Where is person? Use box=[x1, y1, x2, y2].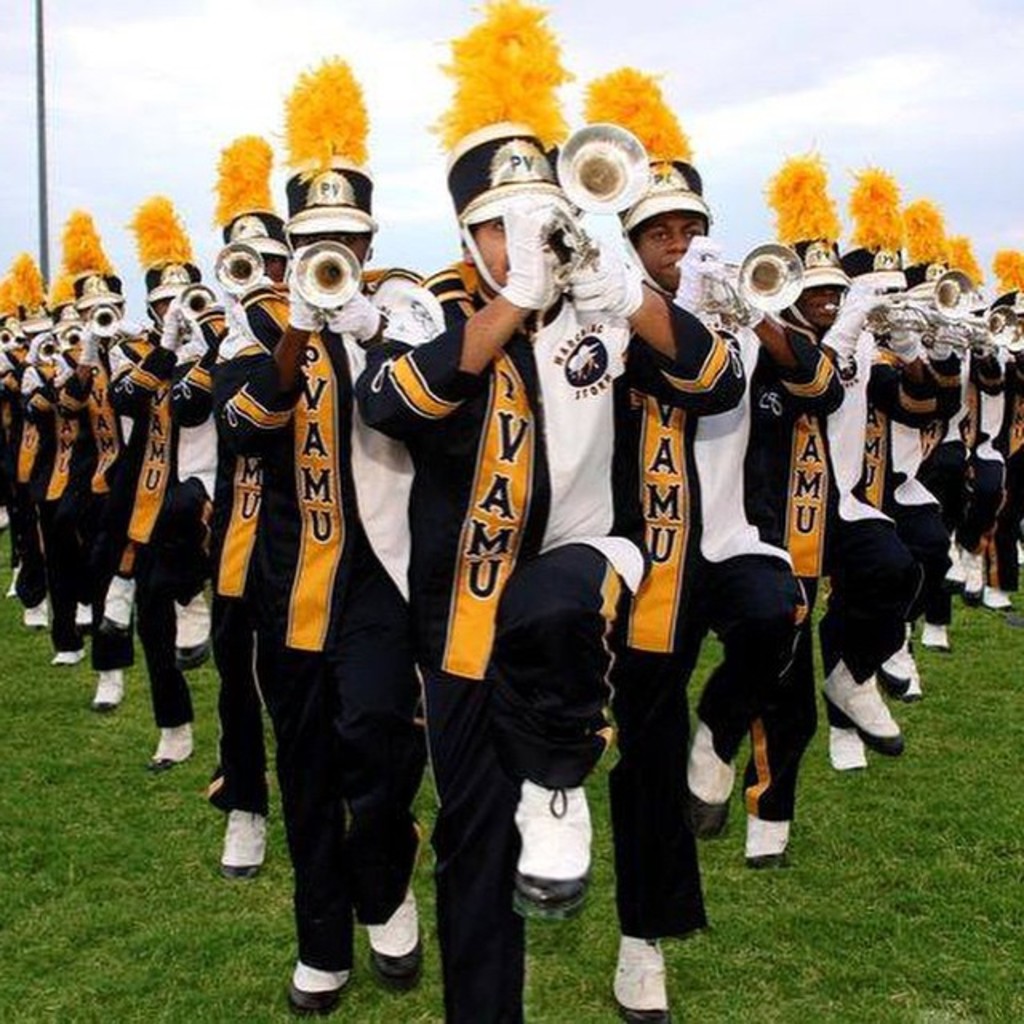
box=[755, 142, 944, 781].
